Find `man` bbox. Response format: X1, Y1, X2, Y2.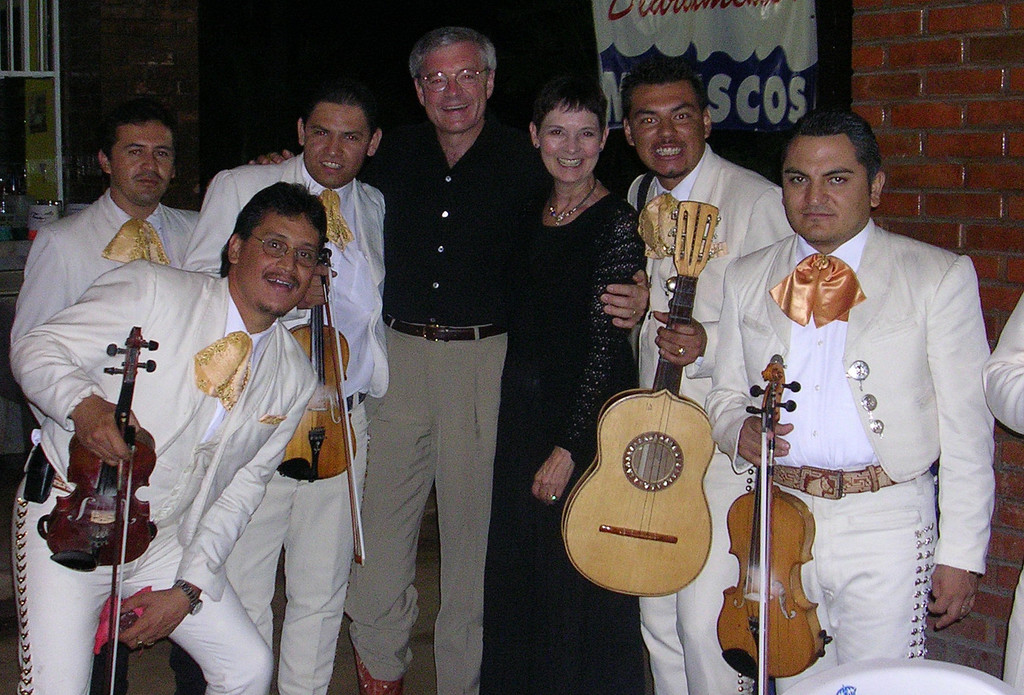
616, 62, 791, 694.
